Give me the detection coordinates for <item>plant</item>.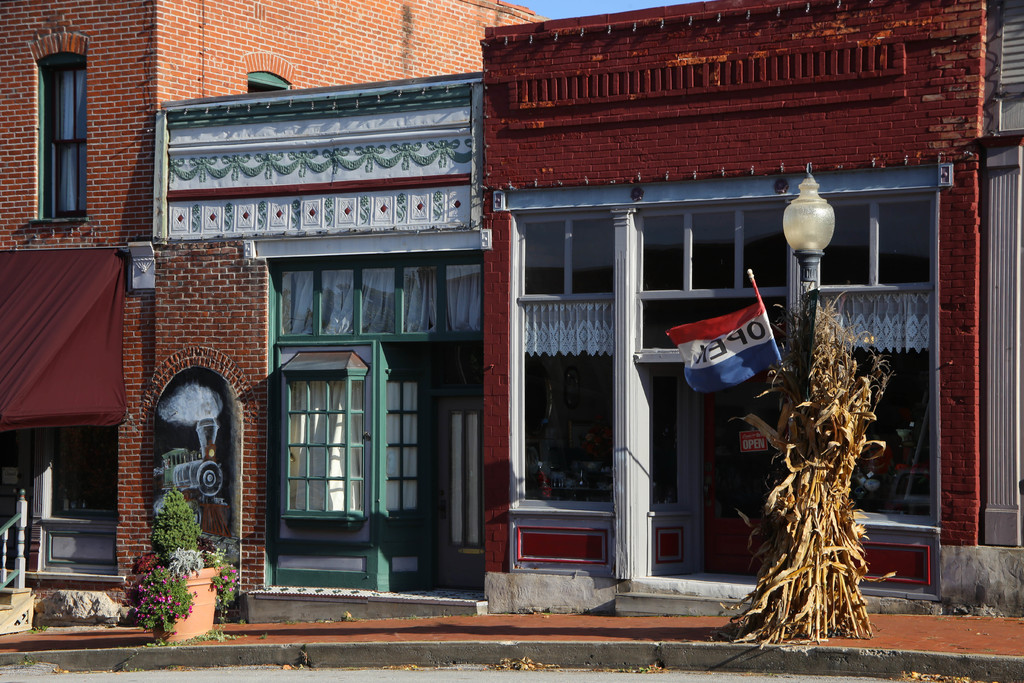
box=[164, 547, 213, 583].
